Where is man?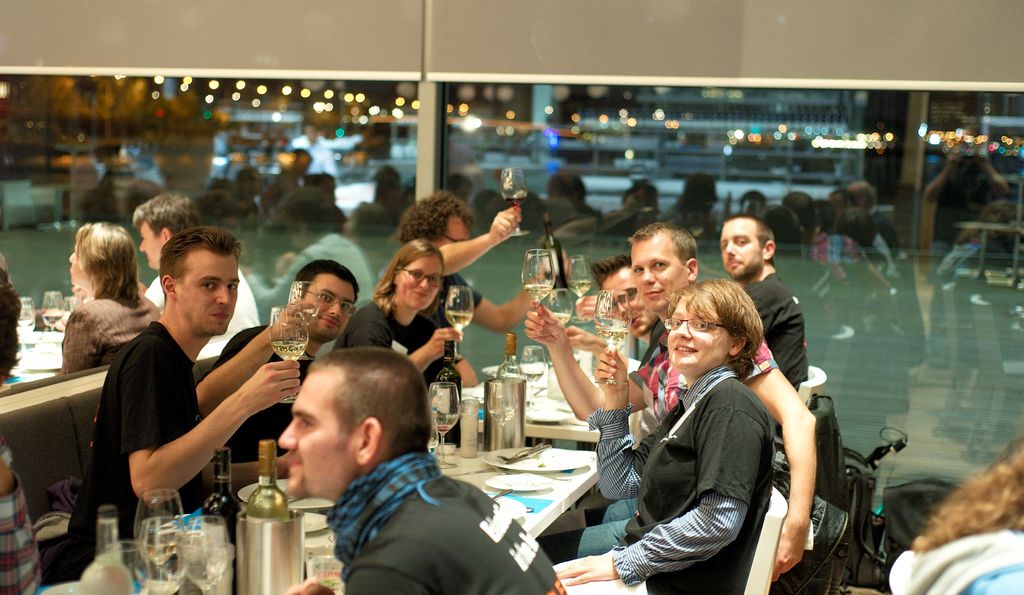
bbox=[140, 191, 258, 343].
